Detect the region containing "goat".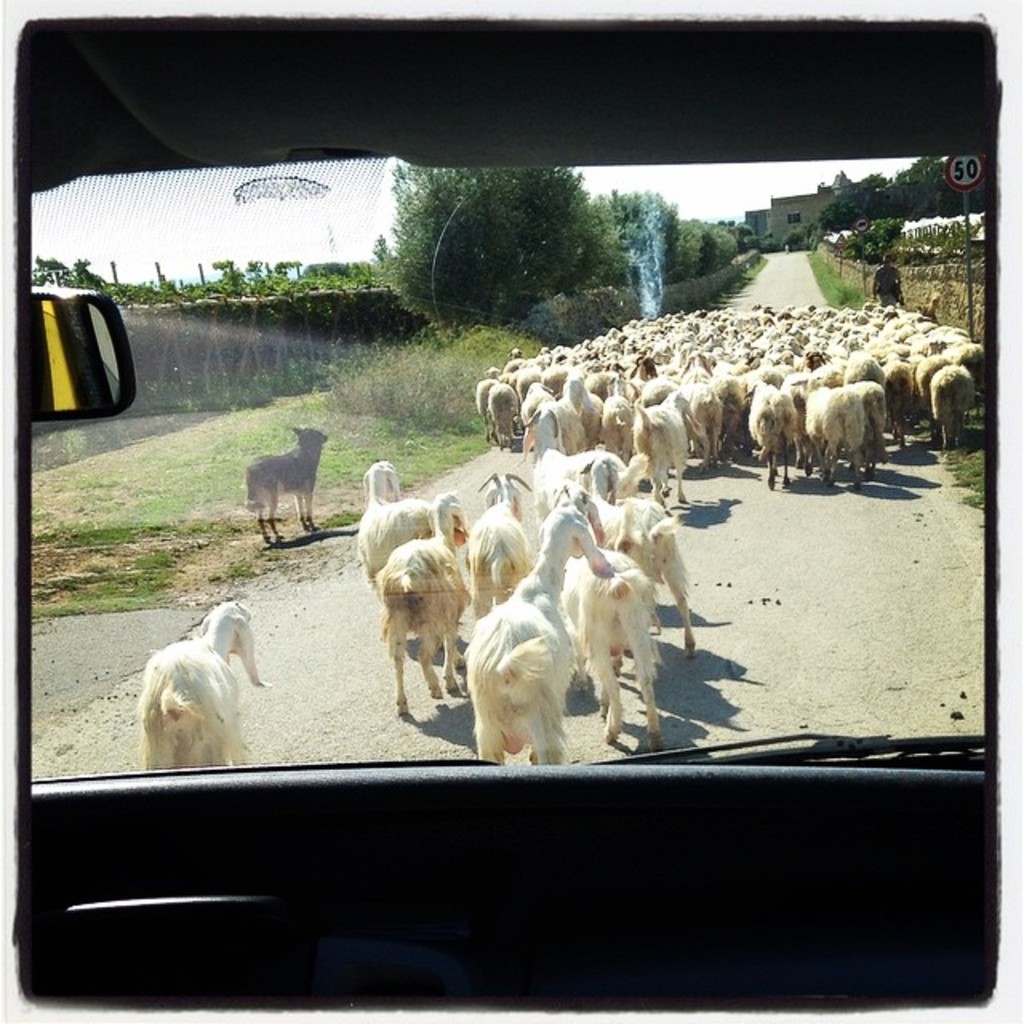
141, 592, 274, 760.
